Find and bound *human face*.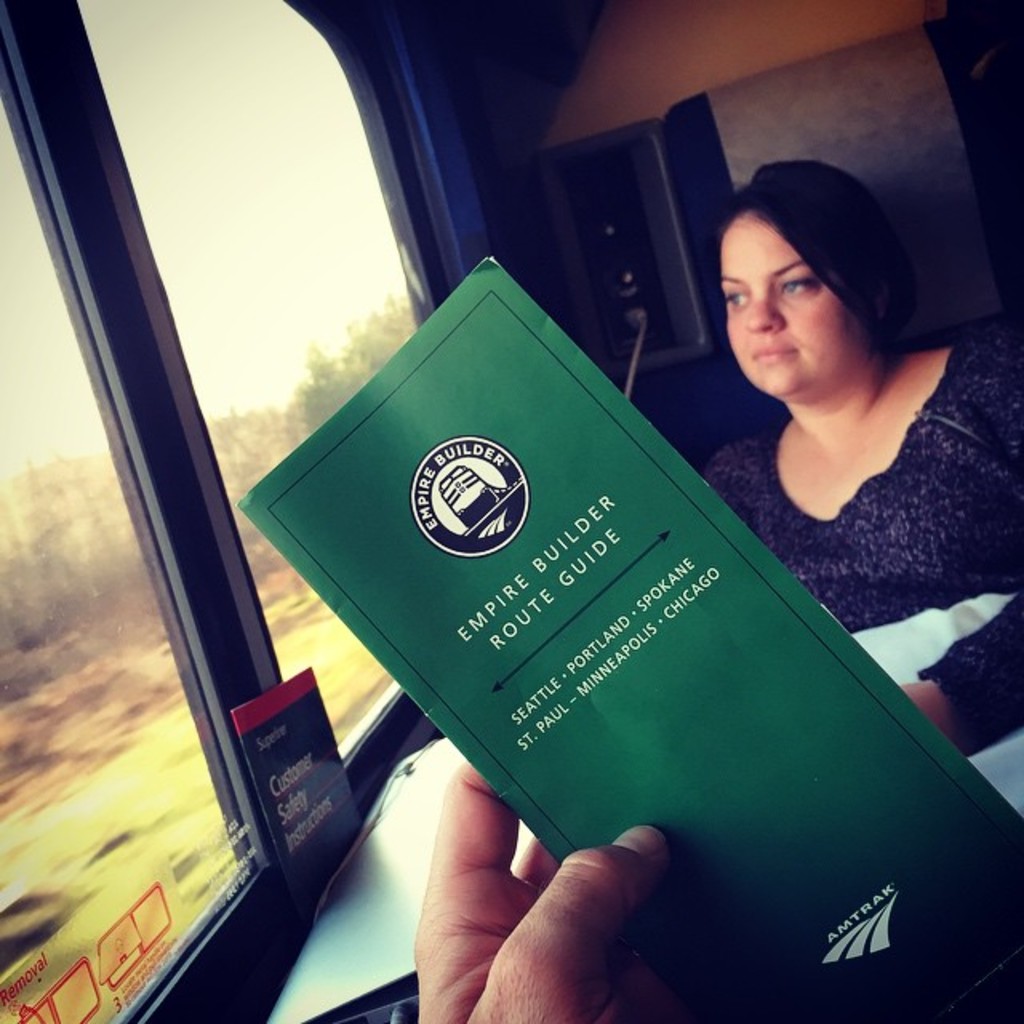
Bound: l=725, t=210, r=867, b=398.
